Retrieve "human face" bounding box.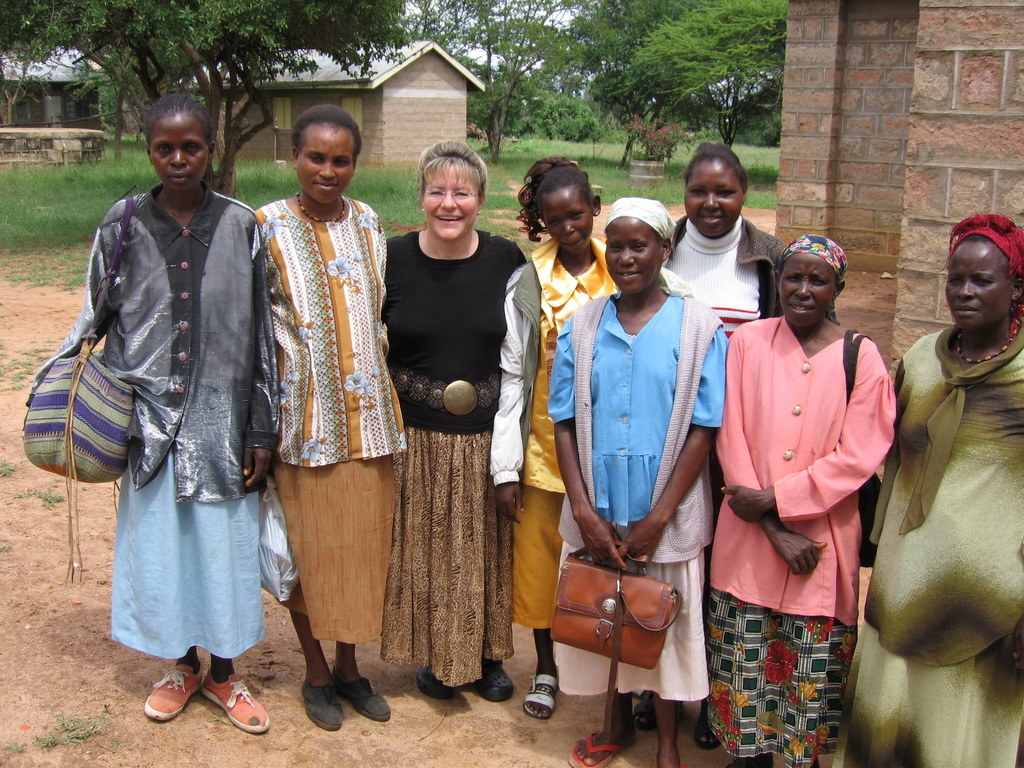
Bounding box: select_region(943, 239, 1014, 331).
